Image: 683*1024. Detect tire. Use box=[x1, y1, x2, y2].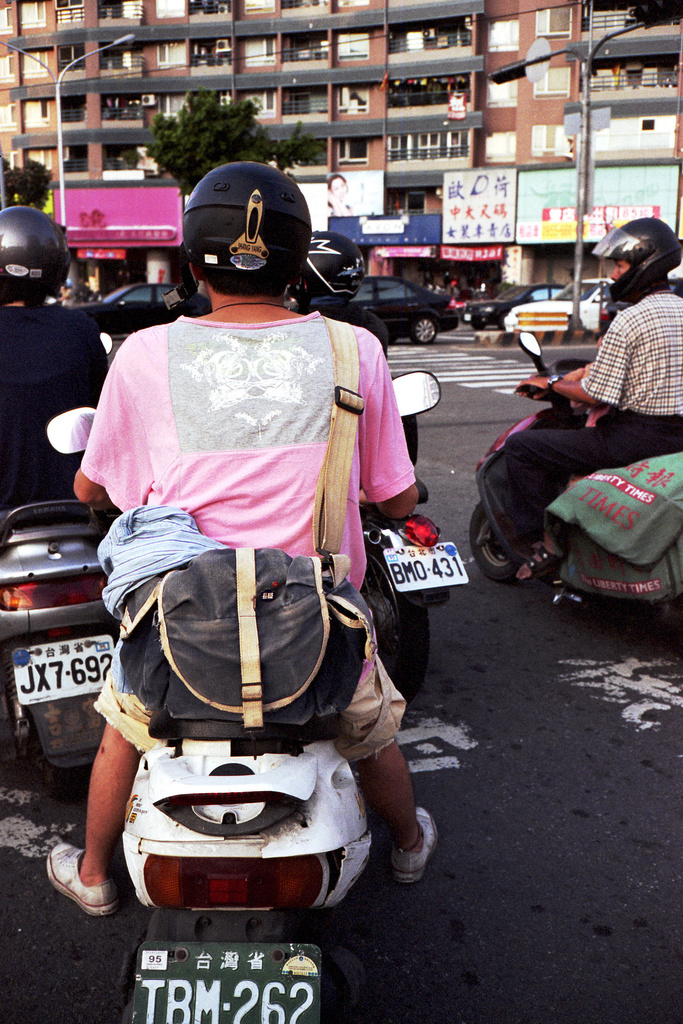
box=[409, 316, 437, 346].
